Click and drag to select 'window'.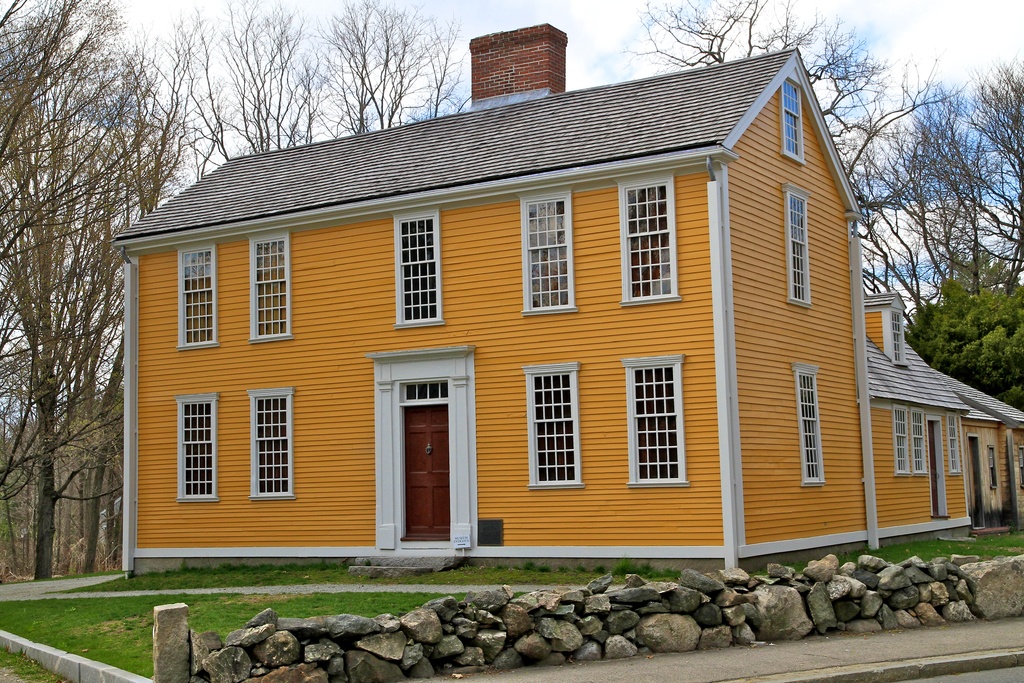
Selection: bbox=[893, 400, 926, 480].
